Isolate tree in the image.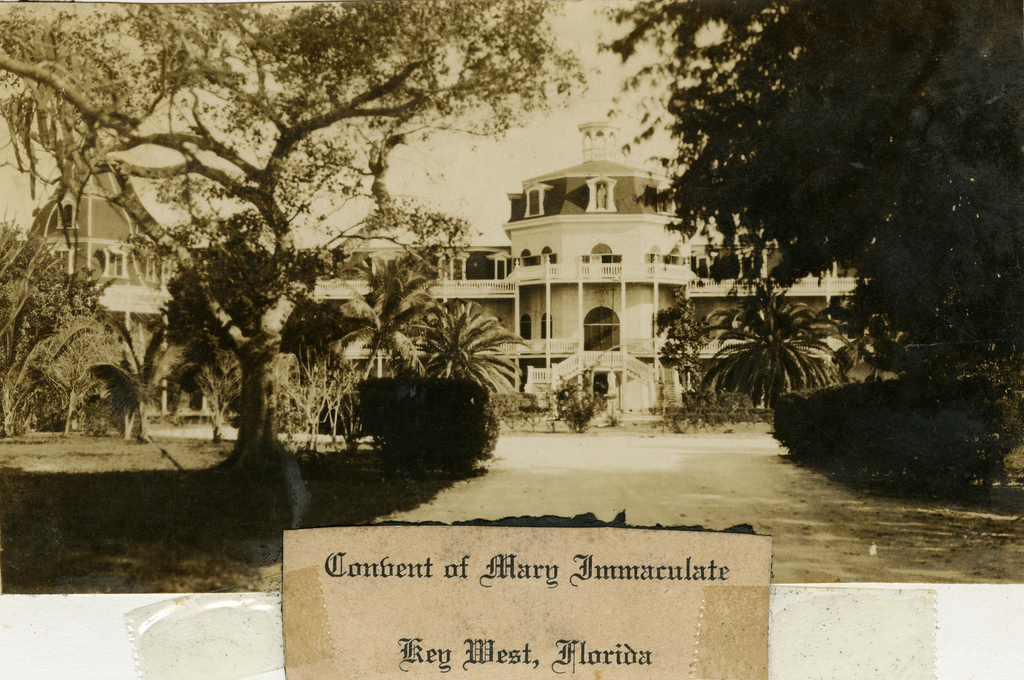
Isolated region: 595,0,1023,497.
